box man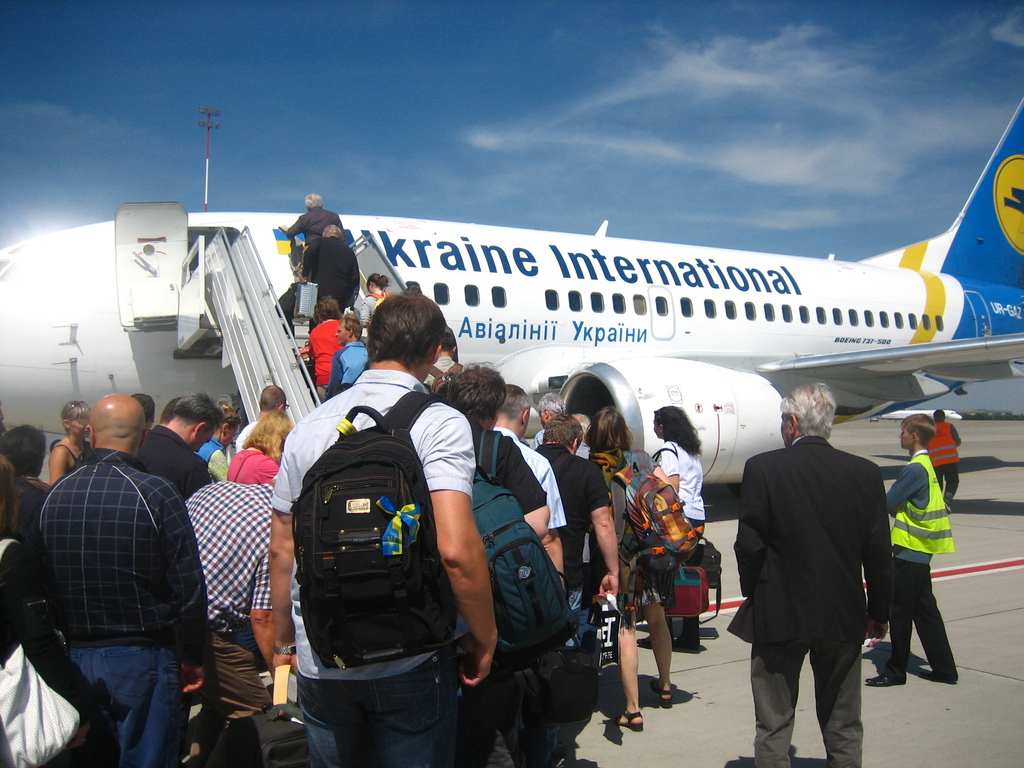
(x1=496, y1=385, x2=570, y2=601)
